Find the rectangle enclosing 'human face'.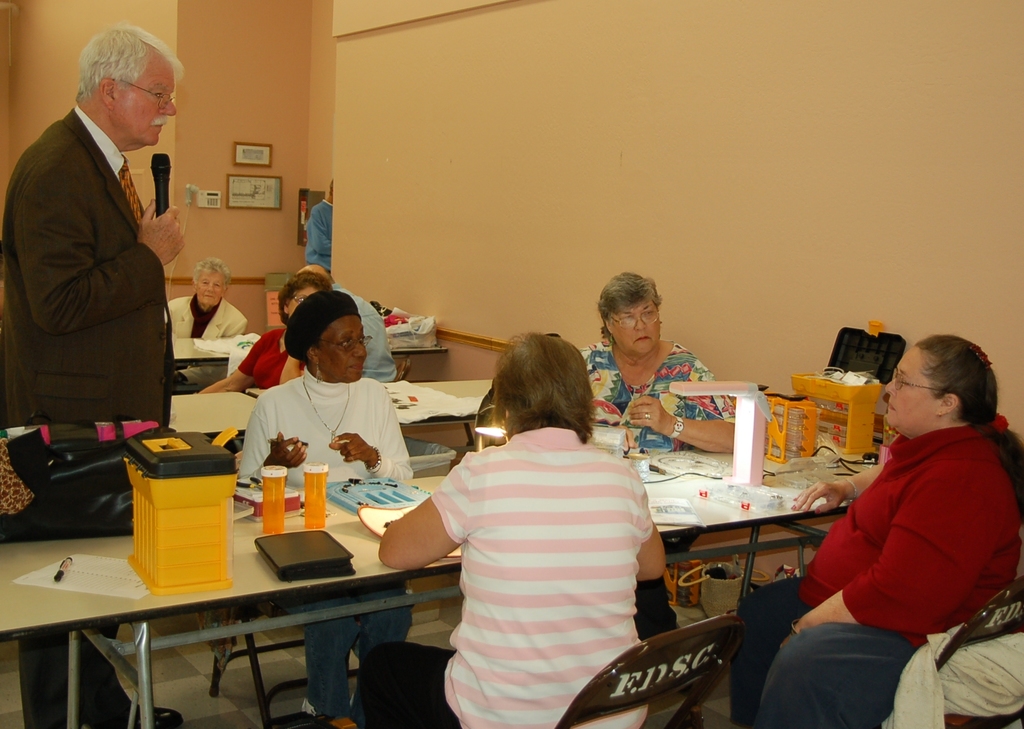
rect(198, 268, 225, 306).
